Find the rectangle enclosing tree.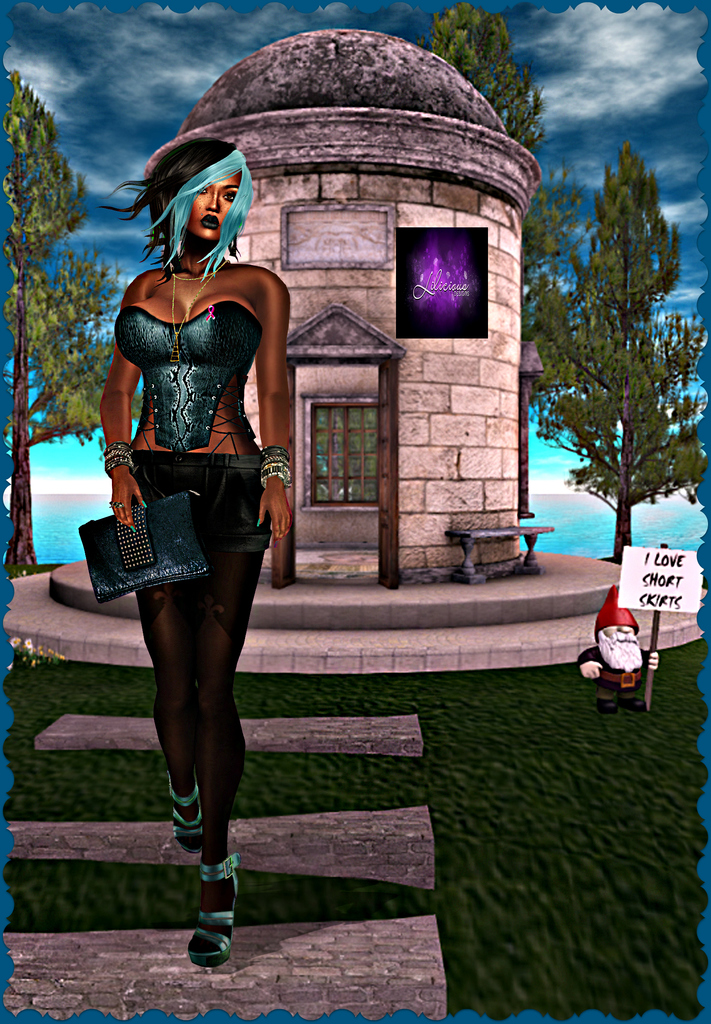
<box>415,3,543,146</box>.
